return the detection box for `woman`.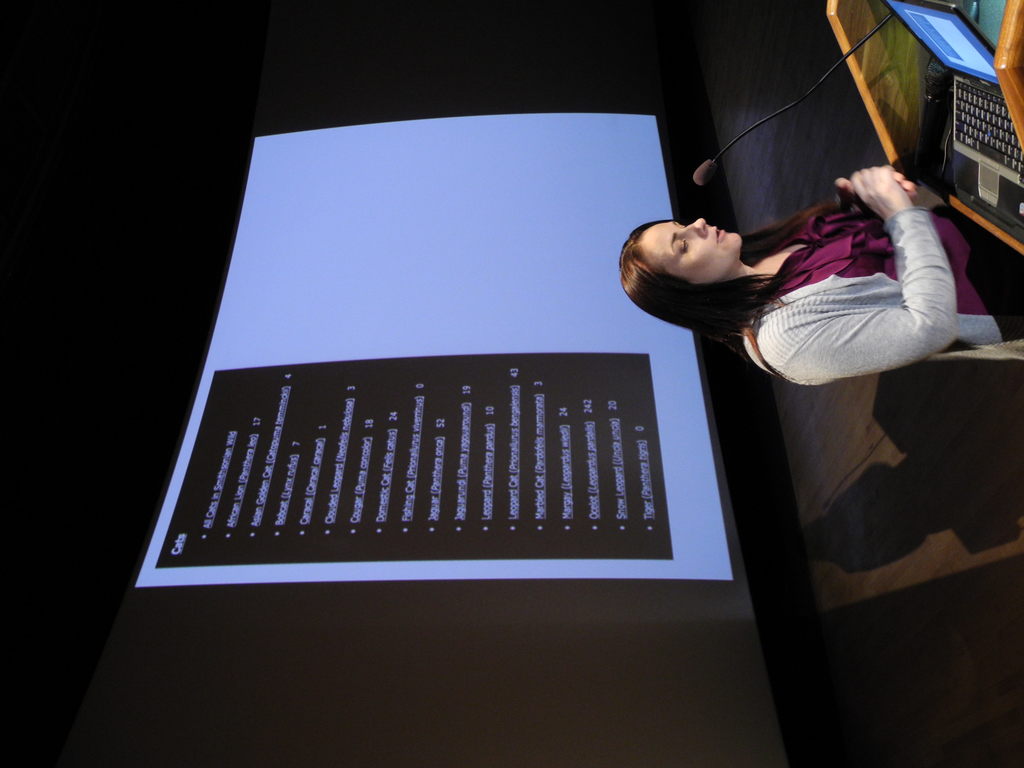
left=611, top=169, right=1023, bottom=383.
